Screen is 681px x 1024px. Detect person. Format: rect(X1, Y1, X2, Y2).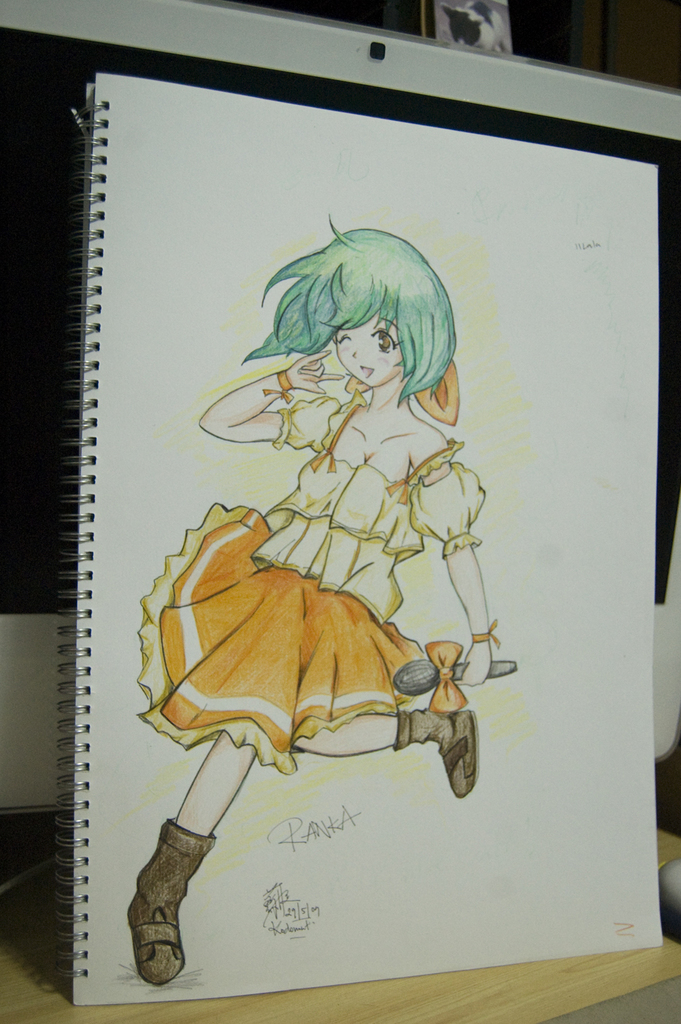
rect(127, 216, 516, 991).
